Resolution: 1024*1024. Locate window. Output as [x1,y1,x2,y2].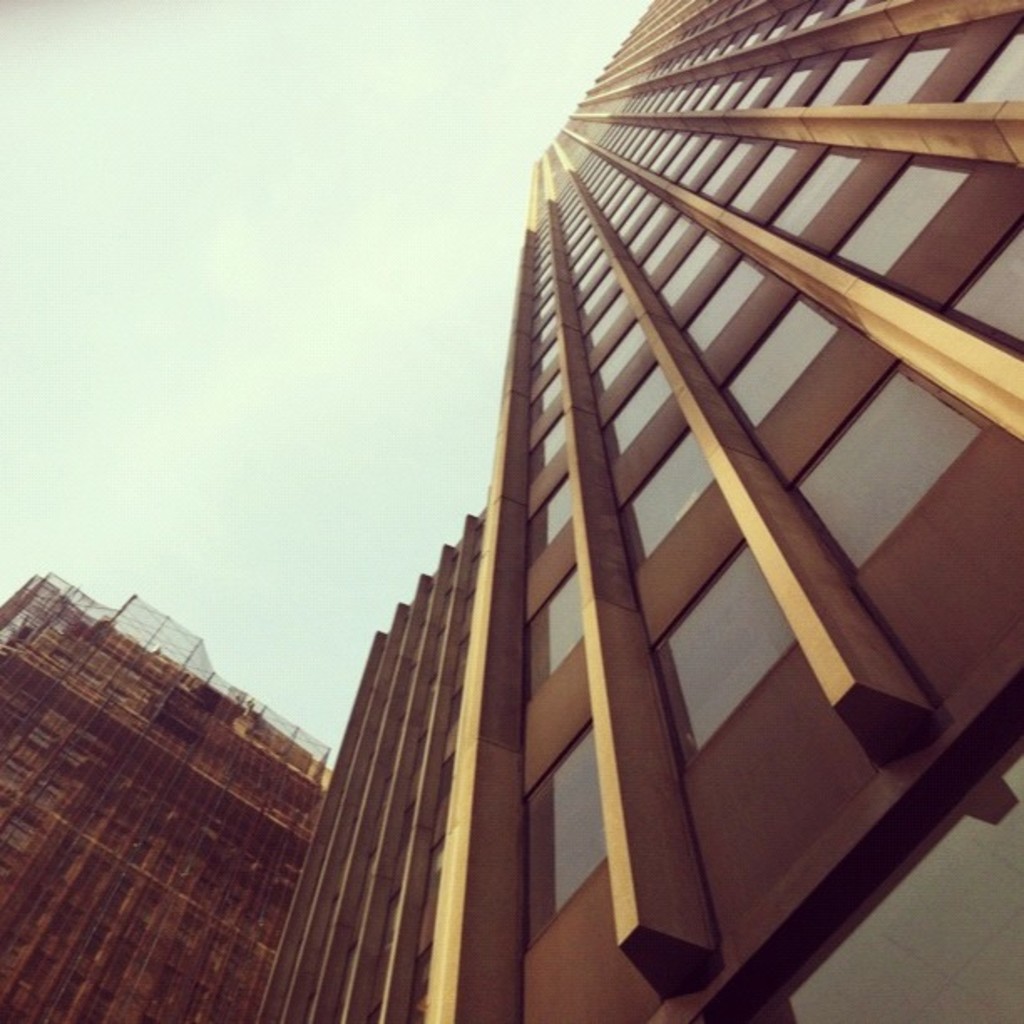
[806,356,974,601].
